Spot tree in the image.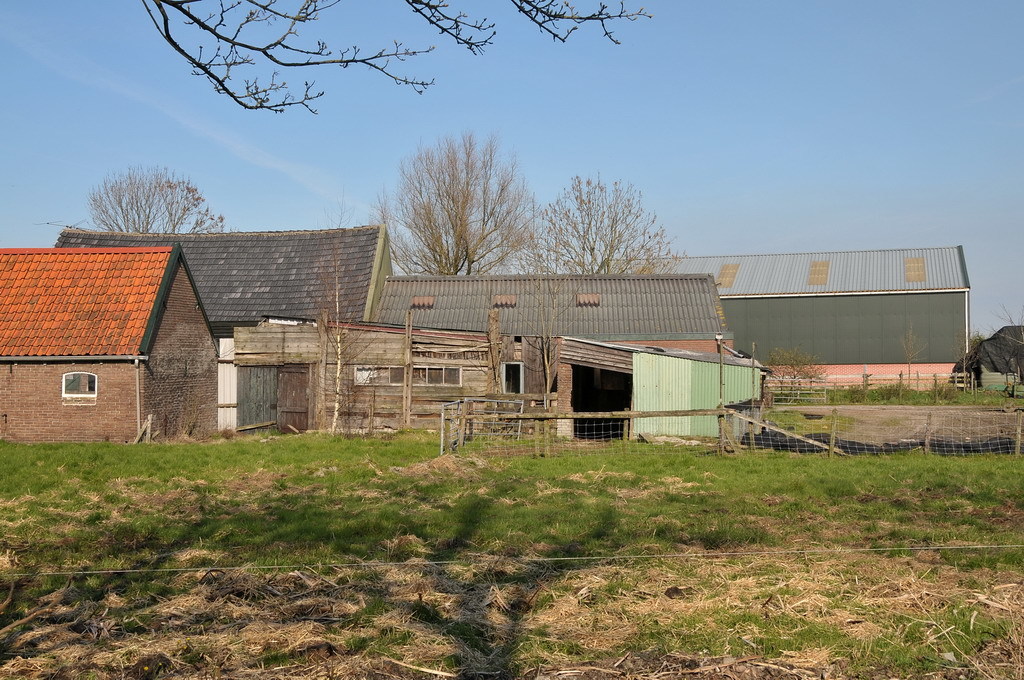
tree found at region(515, 168, 689, 285).
